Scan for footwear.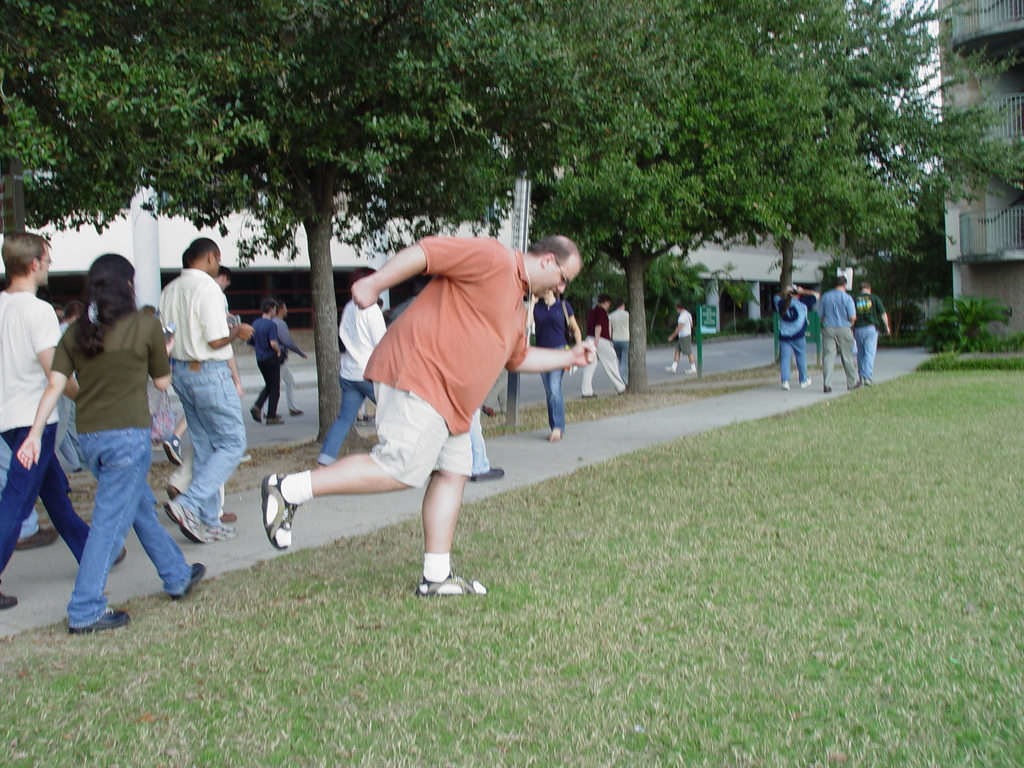
Scan result: detection(862, 378, 872, 387).
